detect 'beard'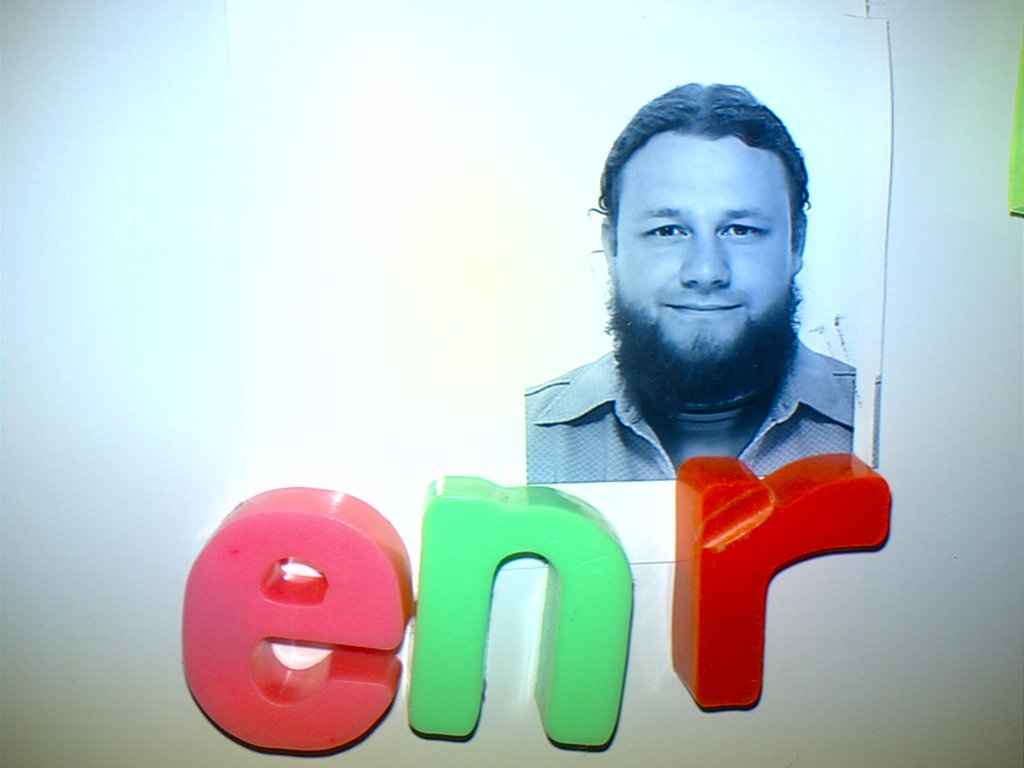
(603,286,799,415)
